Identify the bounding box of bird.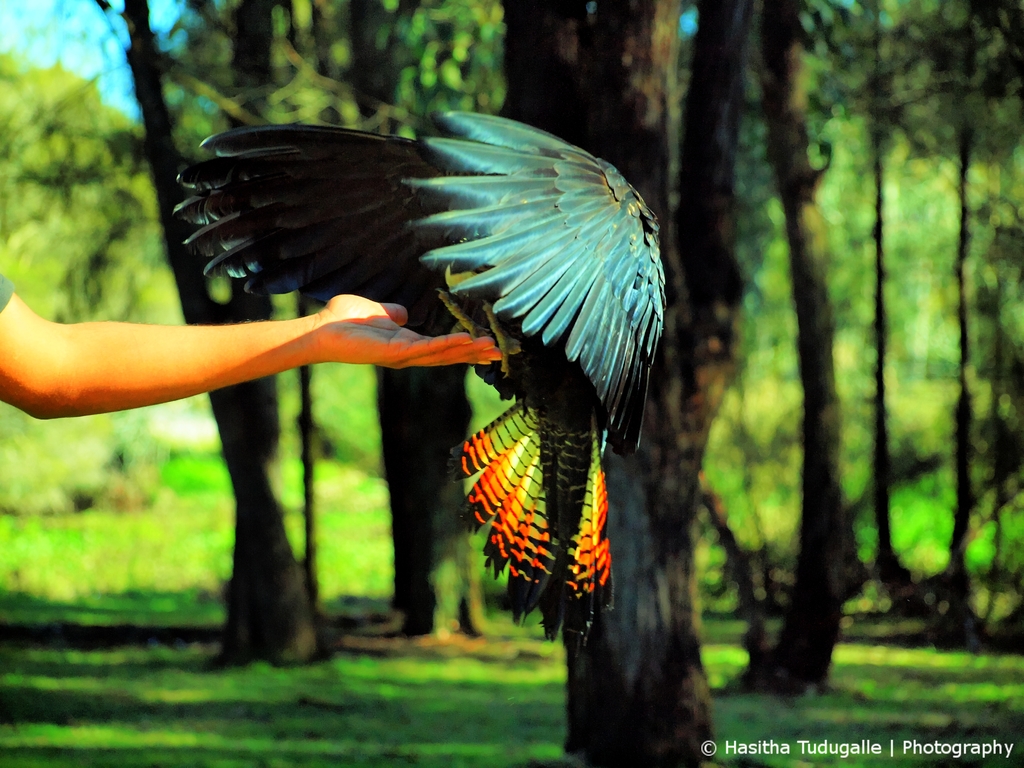
[123,115,682,657].
